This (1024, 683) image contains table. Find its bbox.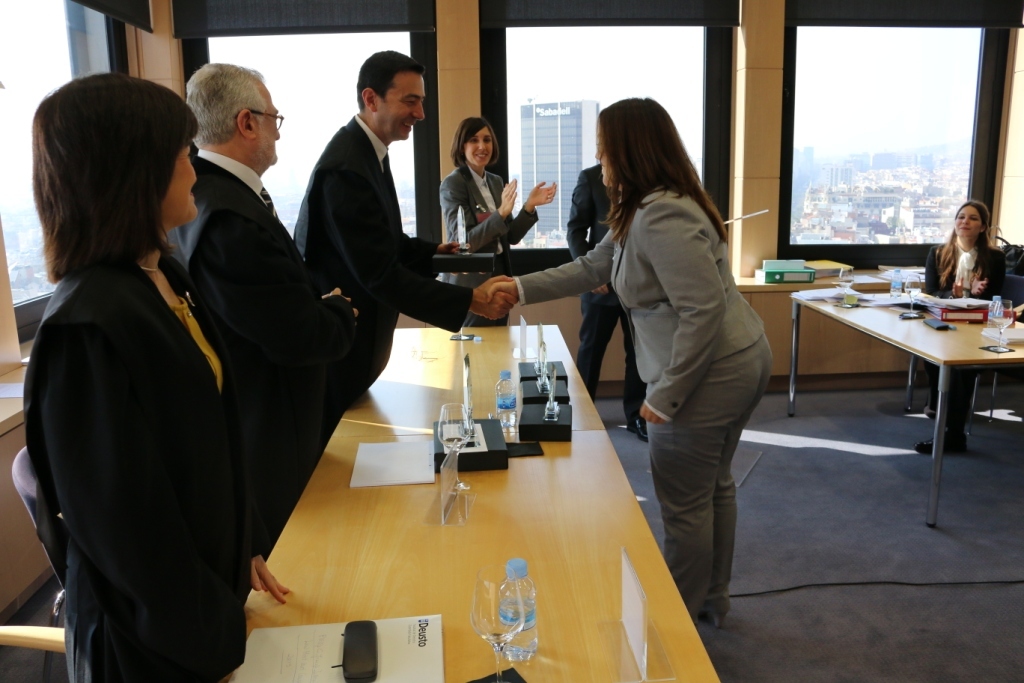
(224, 323, 724, 682).
